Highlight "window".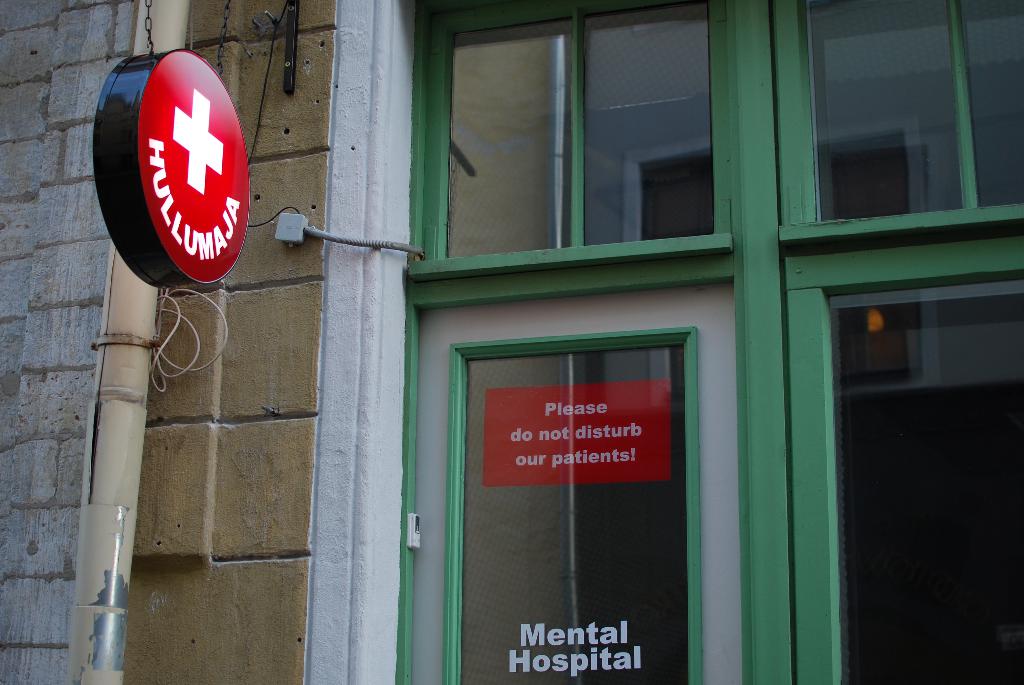
Highlighted region: 442,17,569,252.
